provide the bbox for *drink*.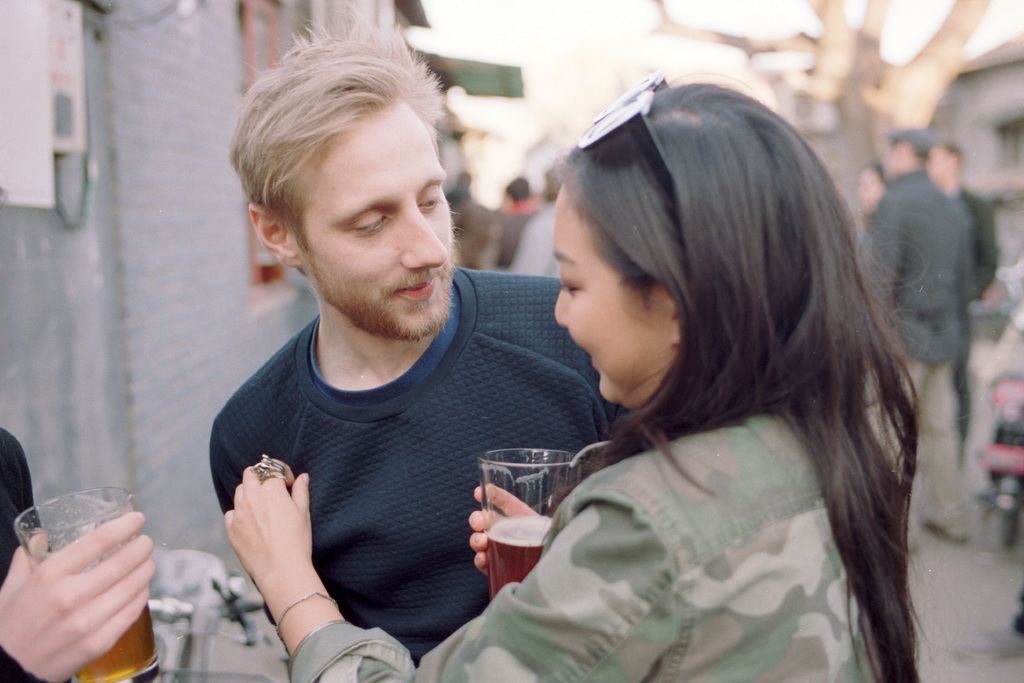
x1=484 y1=519 x2=554 y2=589.
